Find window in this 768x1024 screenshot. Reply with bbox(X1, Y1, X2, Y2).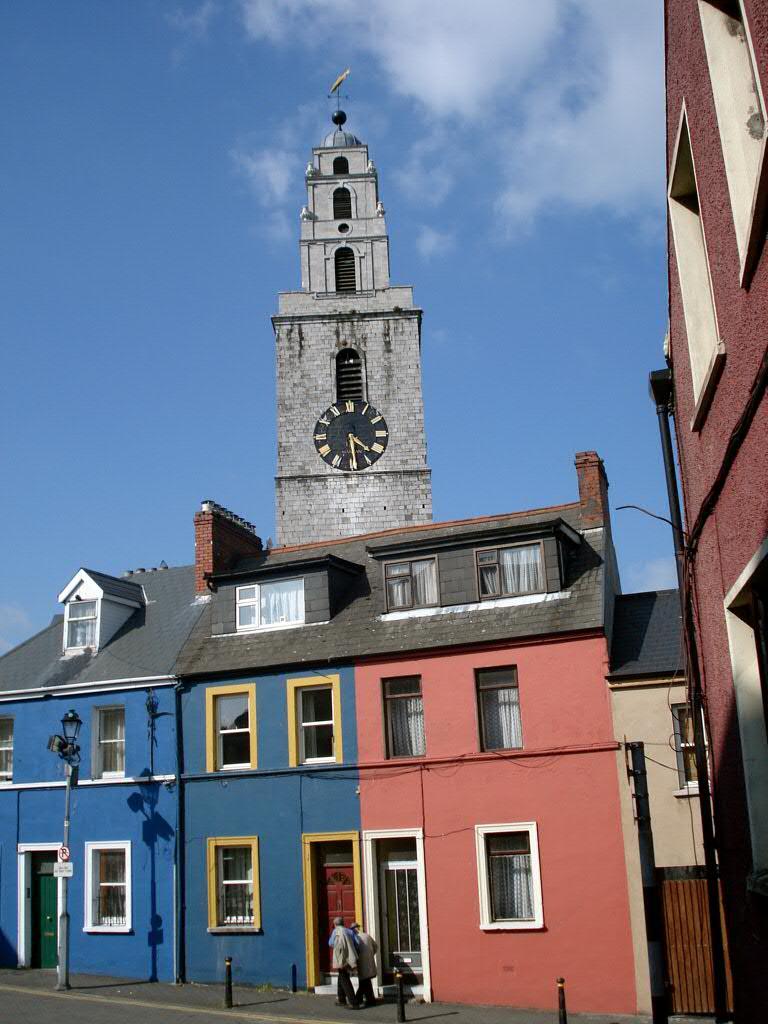
bbox(291, 682, 339, 767).
